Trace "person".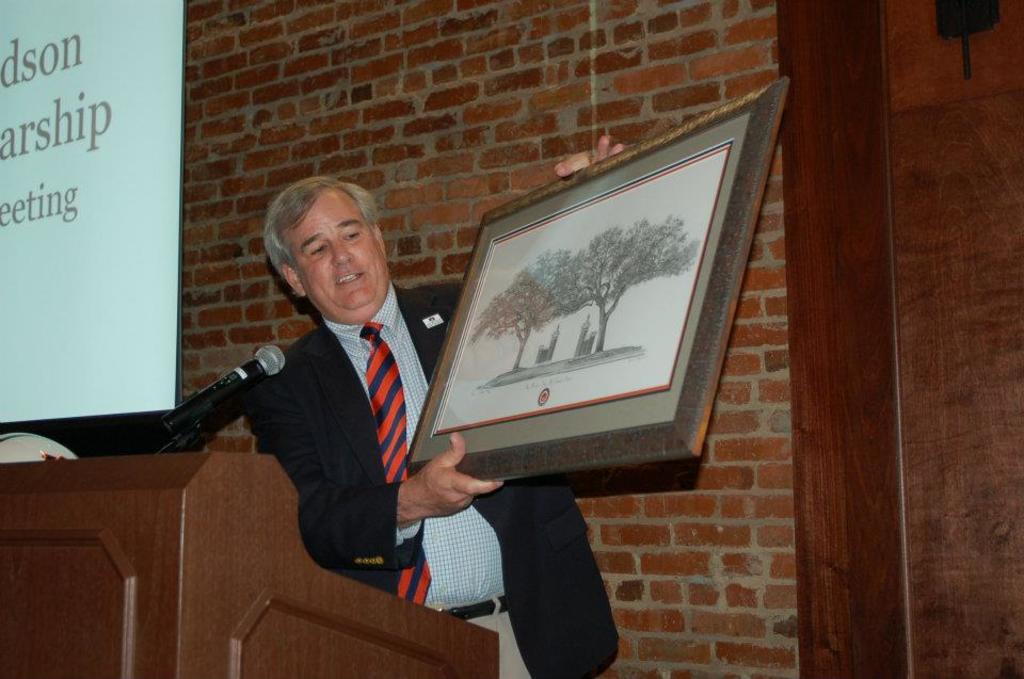
Traced to BBox(244, 133, 624, 678).
